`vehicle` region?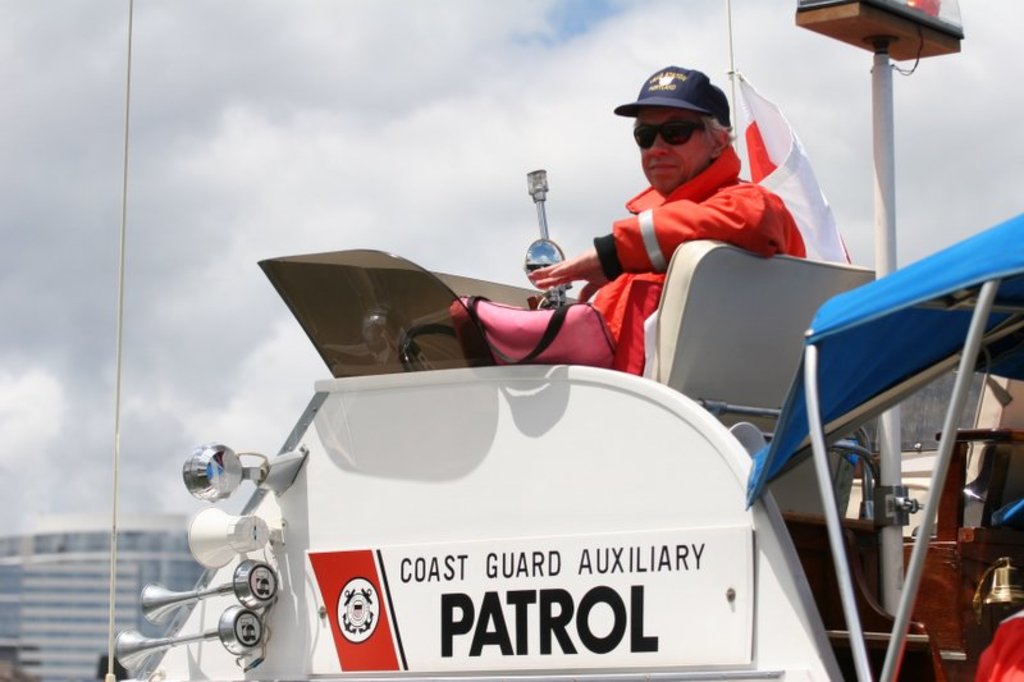
Rect(161, 147, 951, 681)
